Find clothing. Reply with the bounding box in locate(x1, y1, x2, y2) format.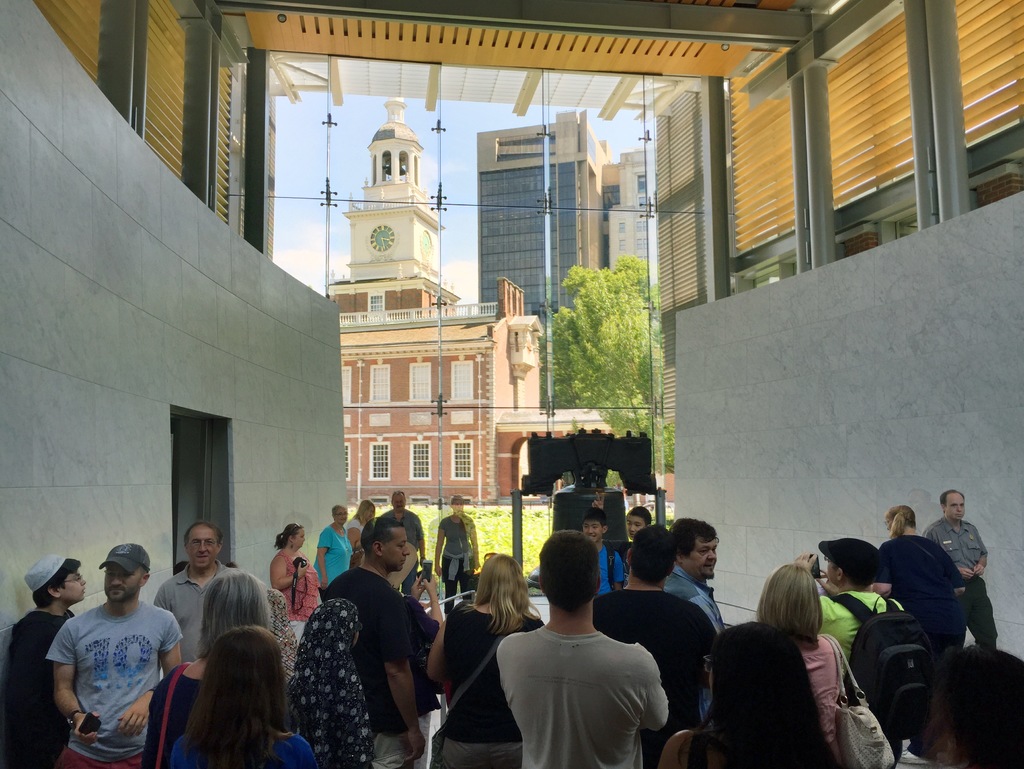
locate(310, 521, 356, 602).
